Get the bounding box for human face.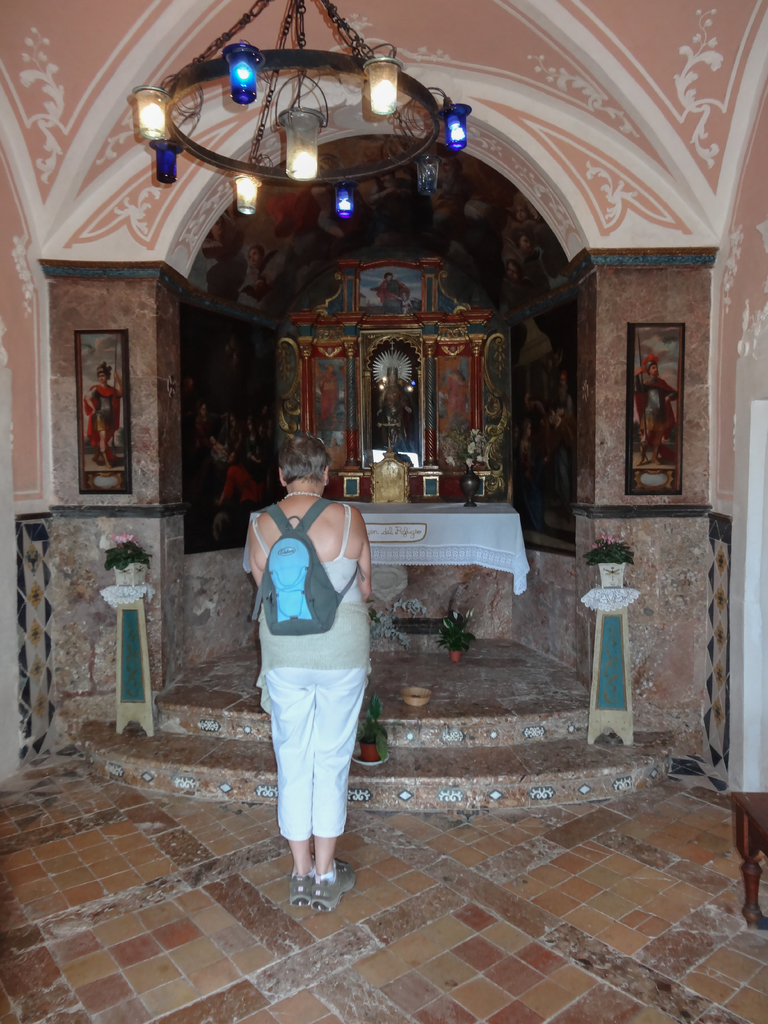
locate(200, 404, 209, 418).
